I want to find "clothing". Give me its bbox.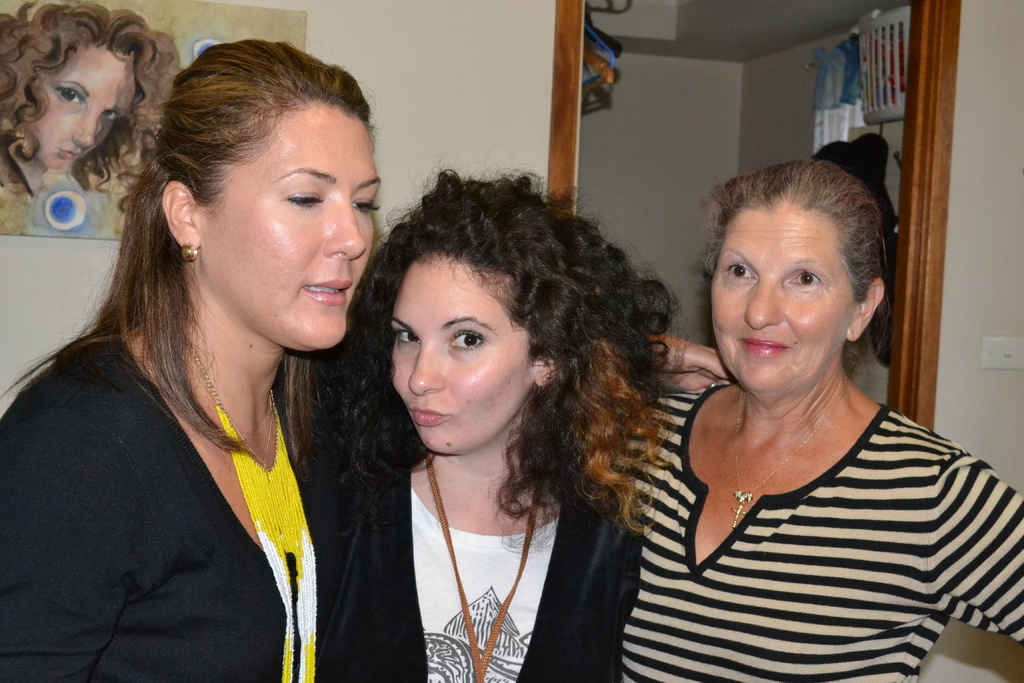
<bbox>330, 445, 644, 682</bbox>.
